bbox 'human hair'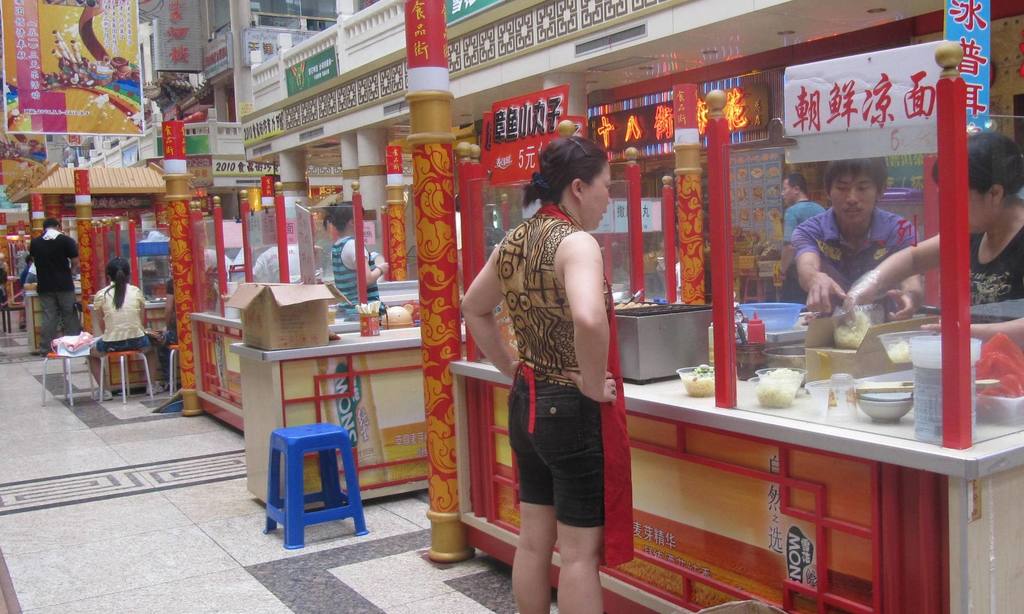
[101,259,129,309]
